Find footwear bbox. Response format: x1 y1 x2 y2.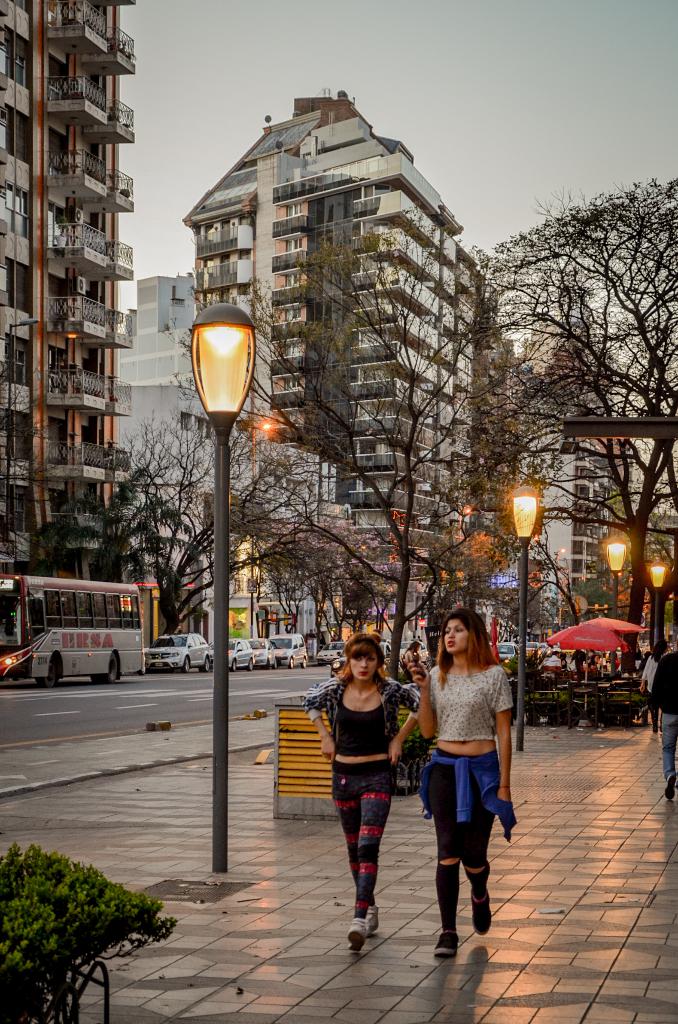
472 889 493 938.
